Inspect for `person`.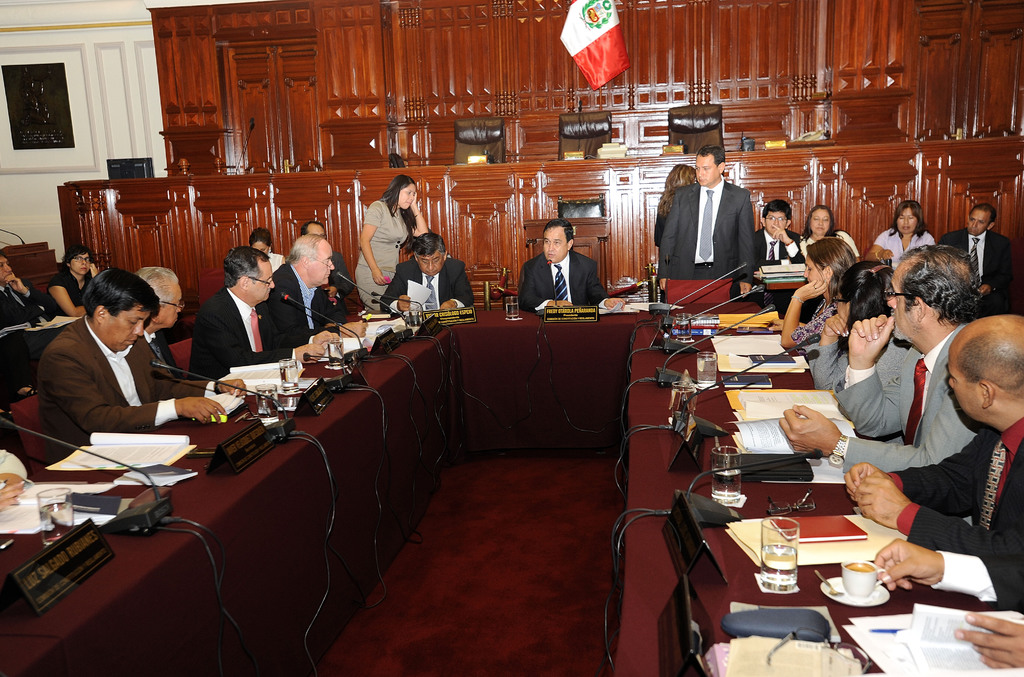
Inspection: rect(351, 171, 429, 316).
